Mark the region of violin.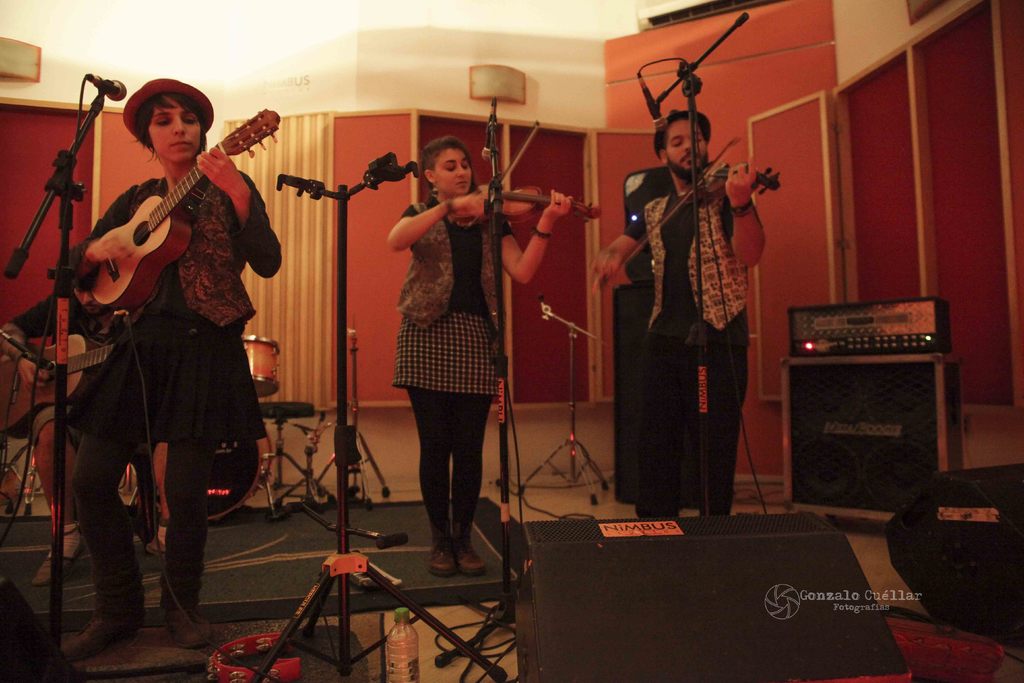
Region: (x1=595, y1=134, x2=782, y2=294).
